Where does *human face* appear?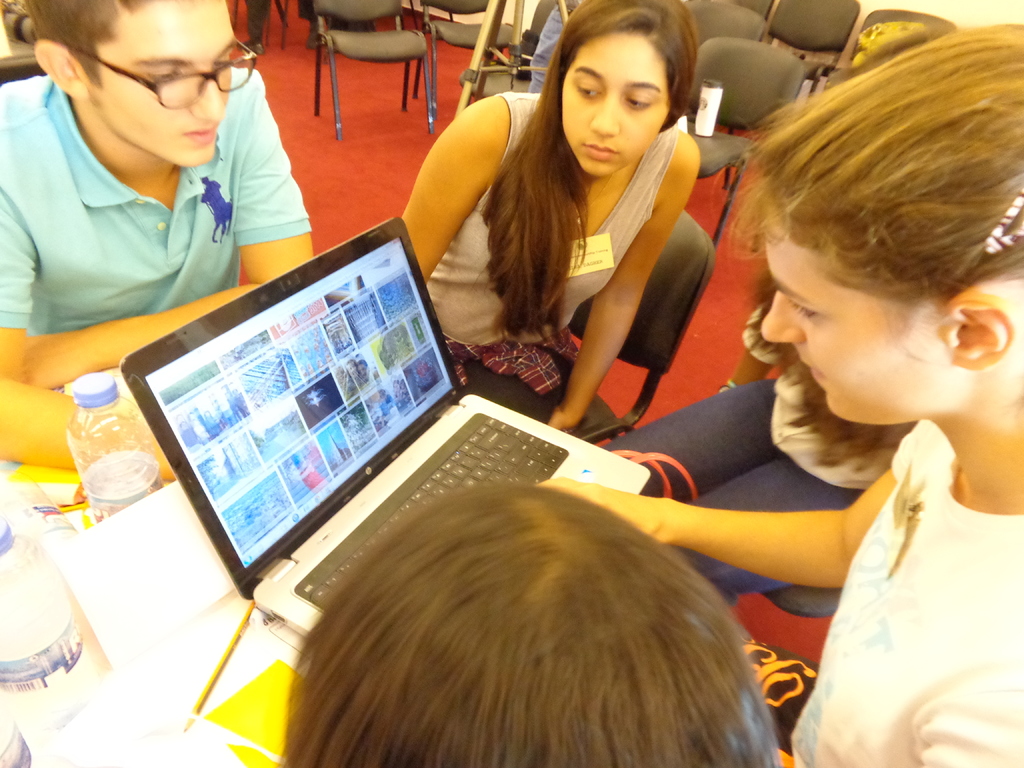
Appears at locate(761, 214, 952, 425).
